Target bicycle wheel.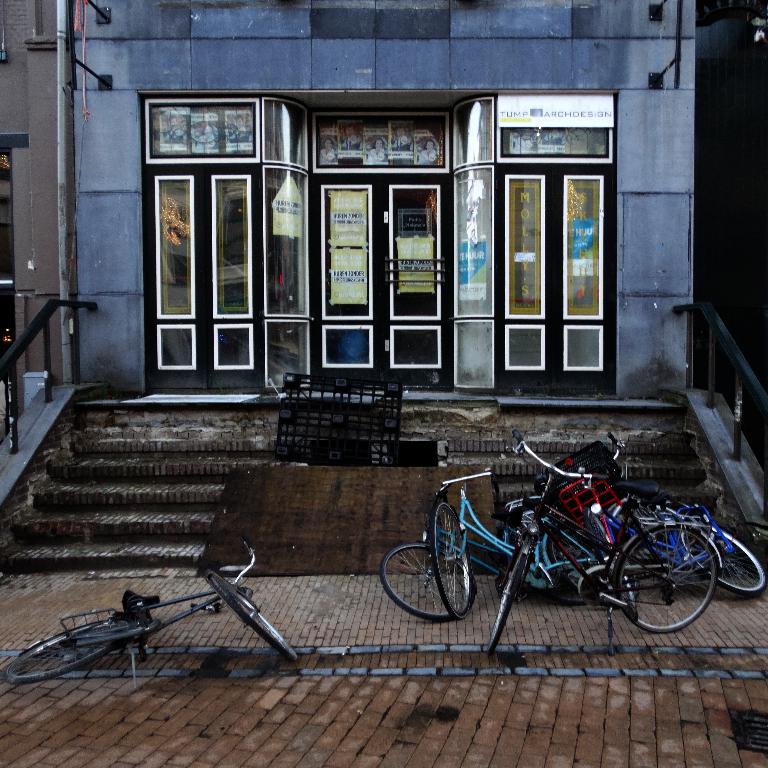
Target region: 426/501/471/620.
